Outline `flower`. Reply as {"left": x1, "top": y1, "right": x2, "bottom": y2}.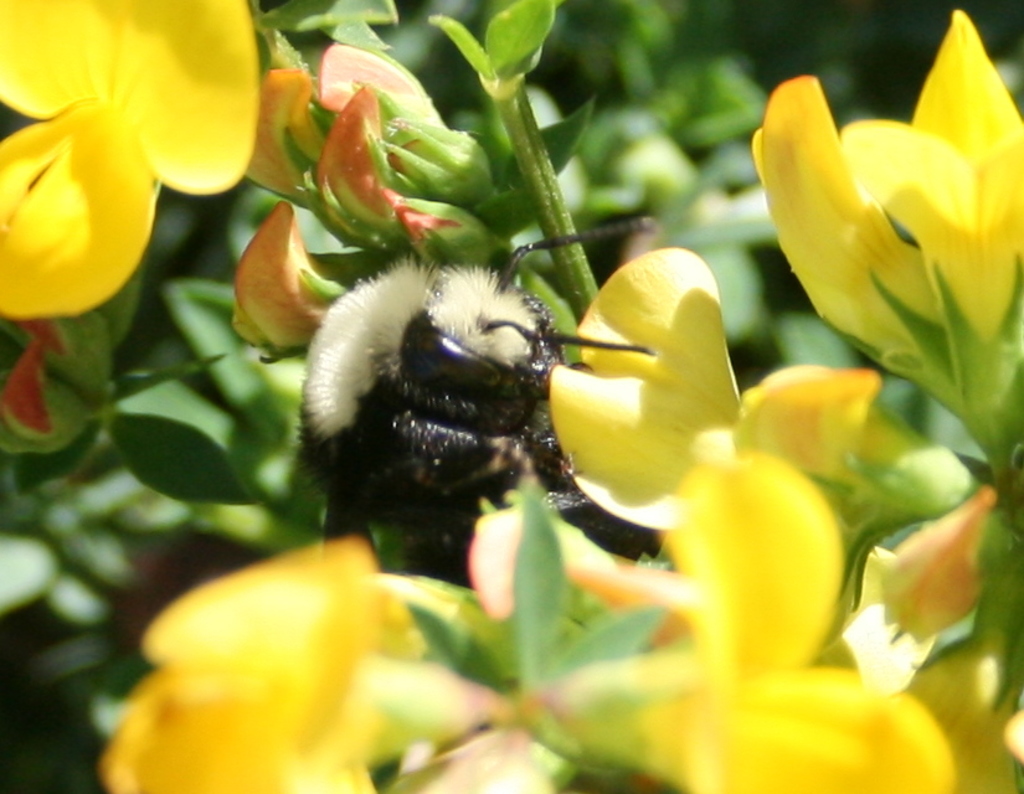
{"left": 837, "top": 481, "right": 1005, "bottom": 700}.
